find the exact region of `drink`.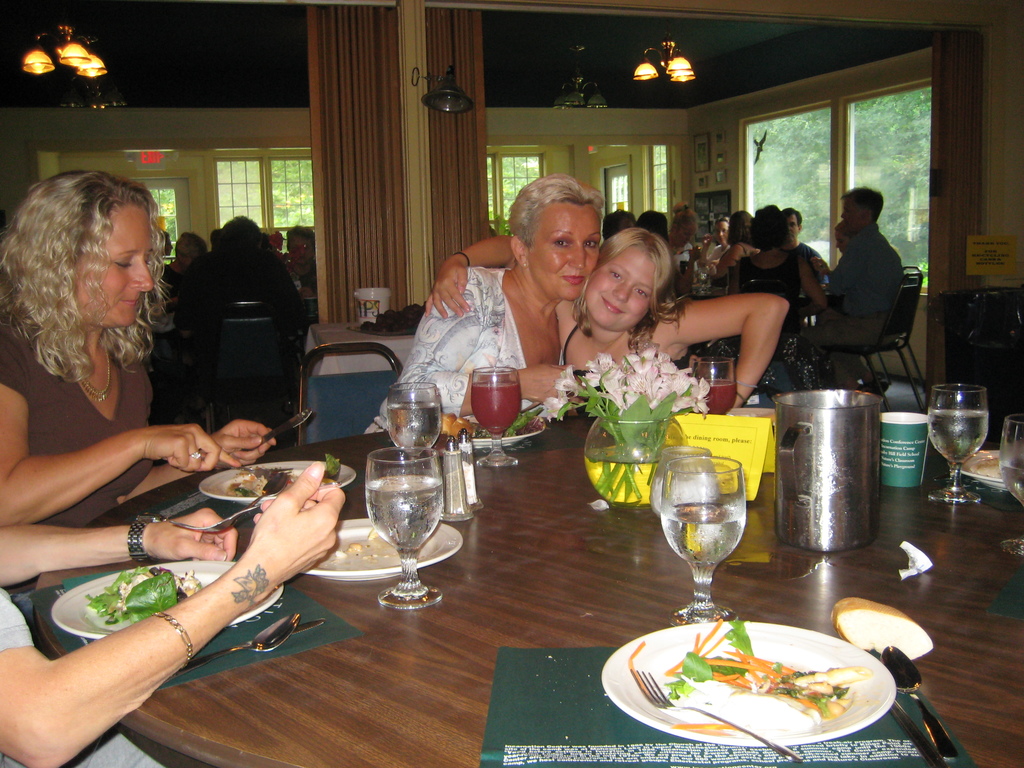
Exact region: <bbox>1000, 457, 1023, 507</bbox>.
